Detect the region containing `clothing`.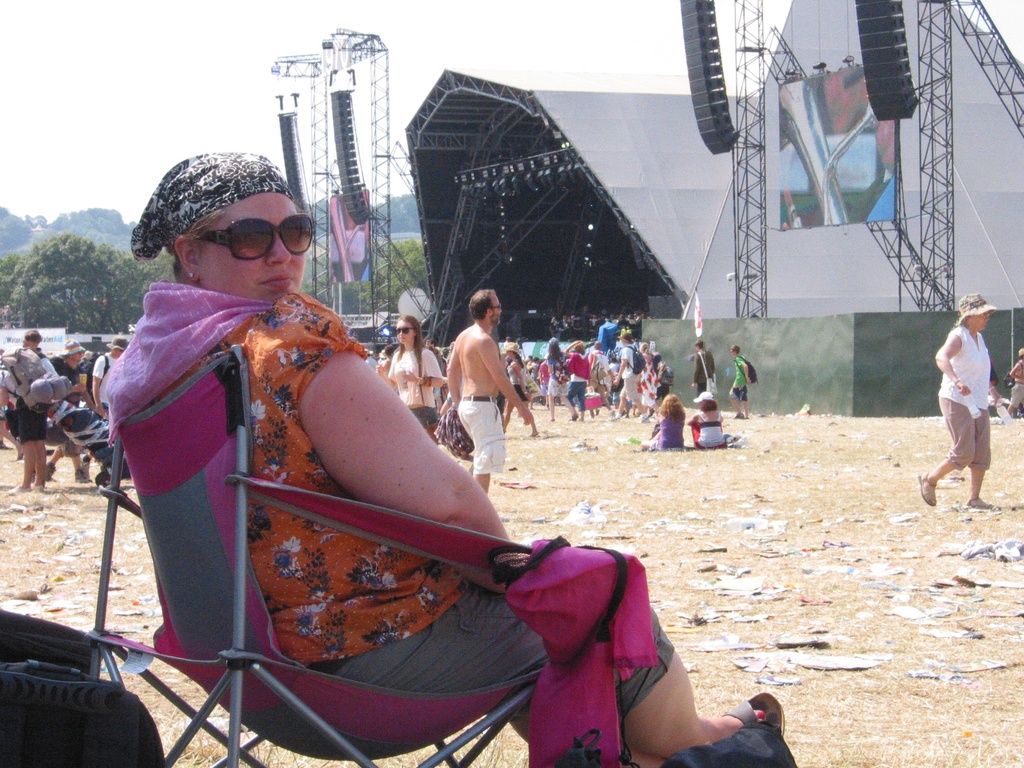
{"left": 456, "top": 392, "right": 504, "bottom": 472}.
